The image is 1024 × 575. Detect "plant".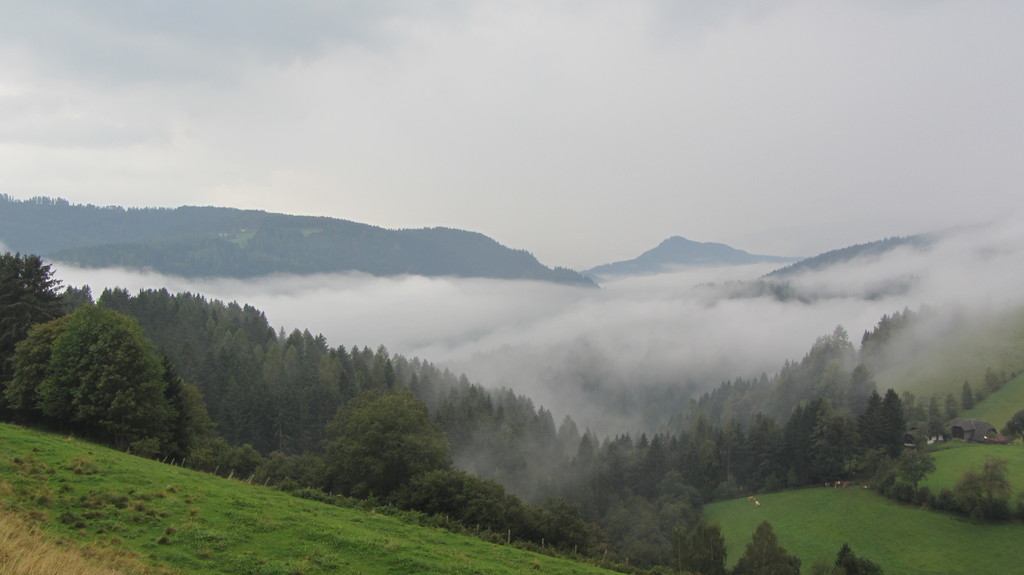
Detection: (left=862, top=473, right=950, bottom=512).
